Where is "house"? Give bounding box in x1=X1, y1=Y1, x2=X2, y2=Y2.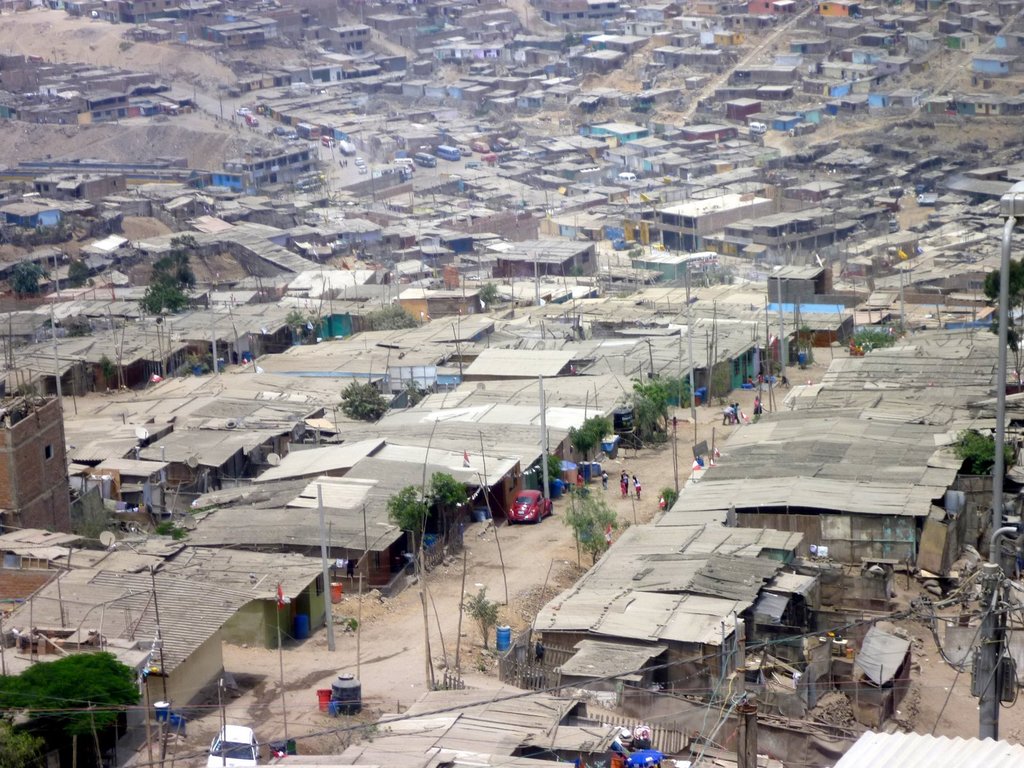
x1=136, y1=420, x2=253, y2=494.
